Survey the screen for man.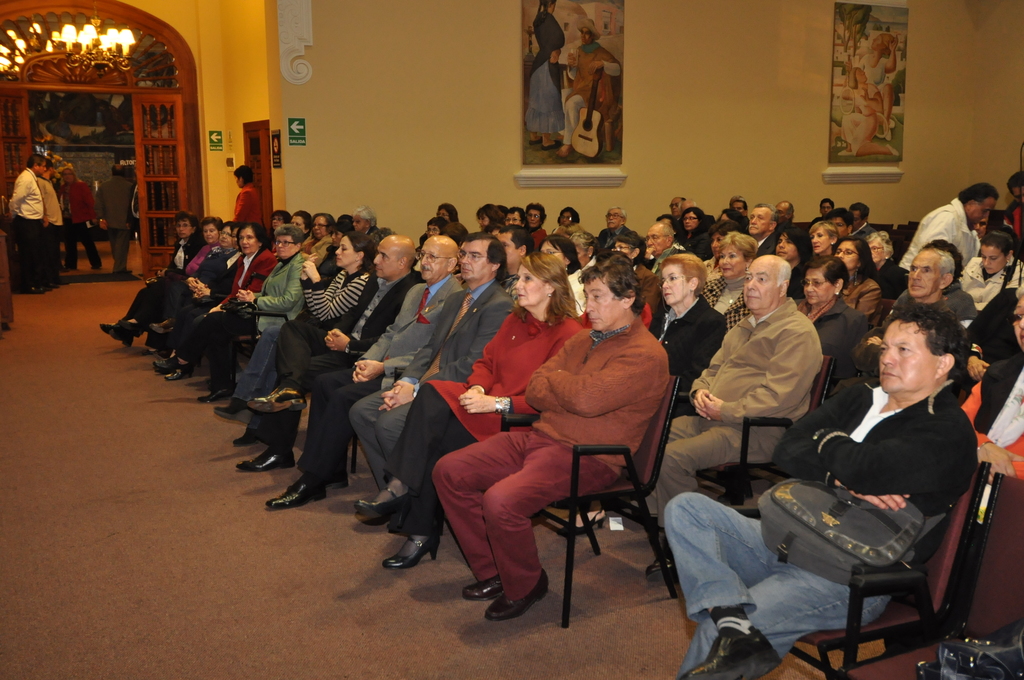
Survey found: [x1=906, y1=252, x2=956, y2=306].
